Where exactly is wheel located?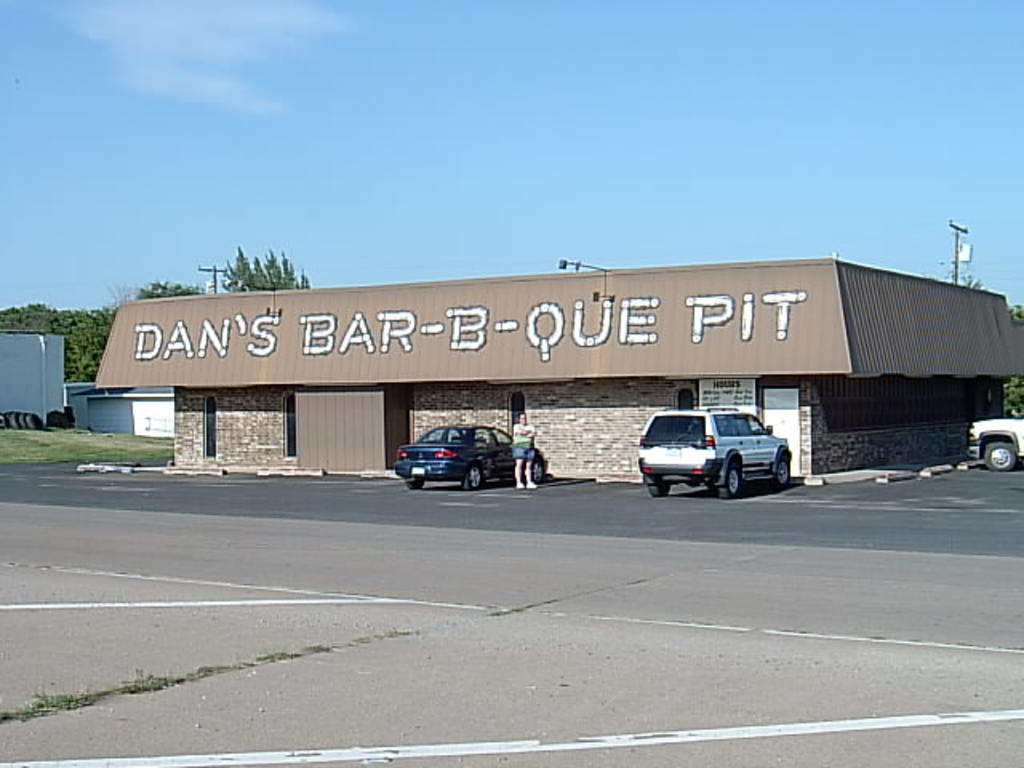
Its bounding box is Rect(410, 469, 430, 486).
